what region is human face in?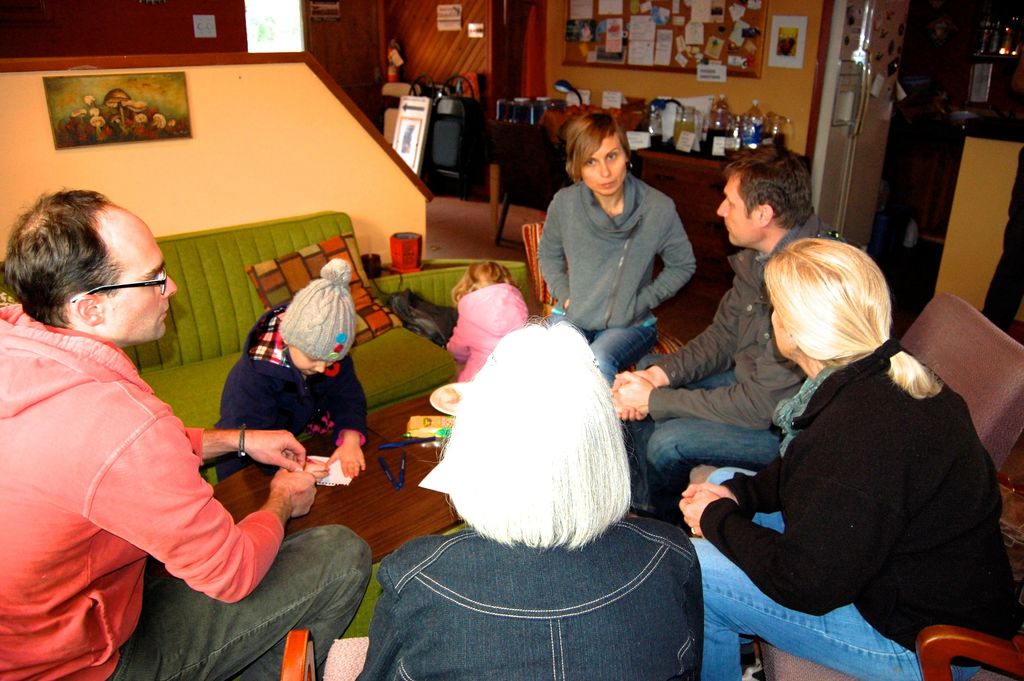
bbox(580, 138, 625, 195).
